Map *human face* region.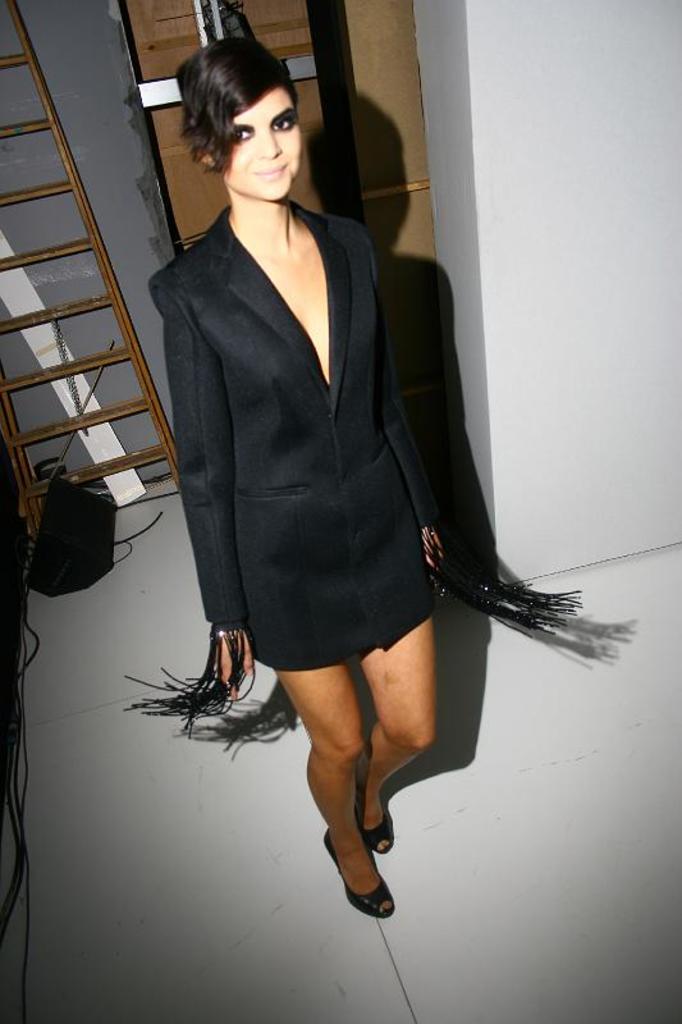
Mapped to box=[229, 90, 305, 205].
